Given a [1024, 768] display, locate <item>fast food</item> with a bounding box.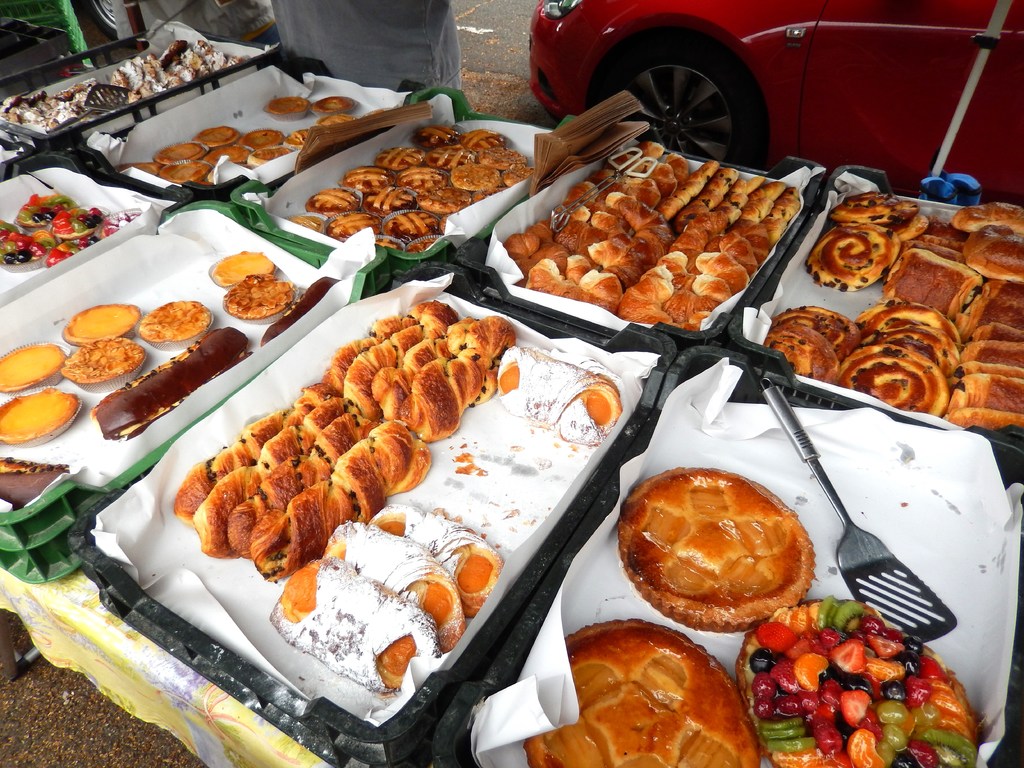
Located: <box>863,323,957,374</box>.
